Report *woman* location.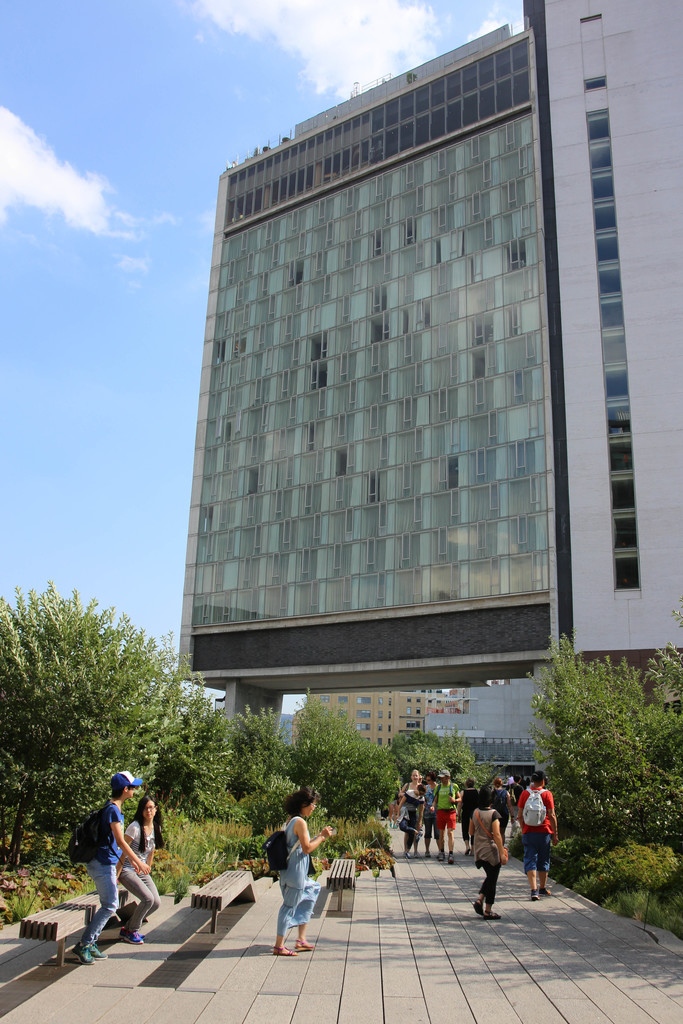
Report: [left=117, top=794, right=166, bottom=941].
